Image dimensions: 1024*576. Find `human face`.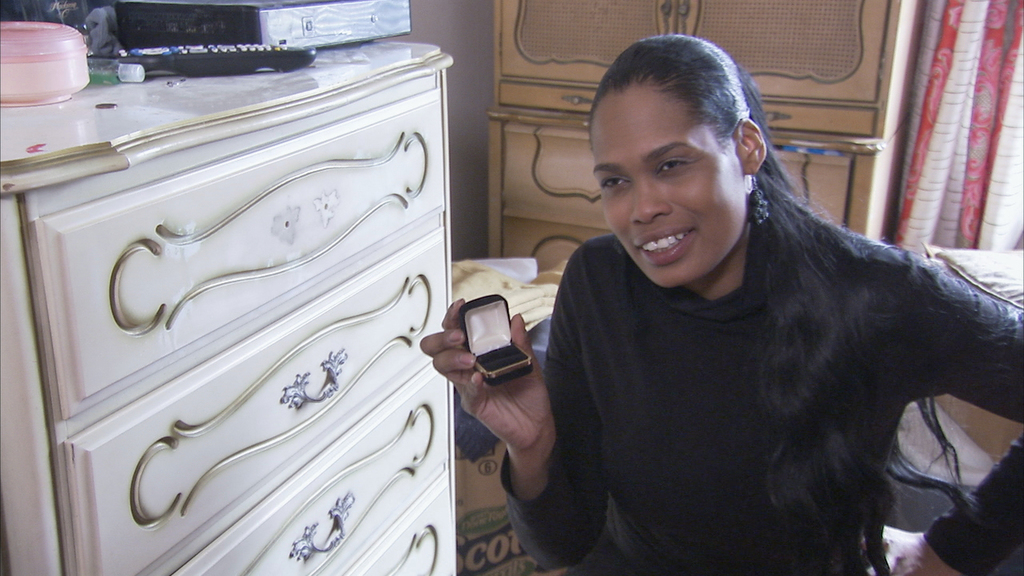
bbox=[586, 88, 737, 287].
